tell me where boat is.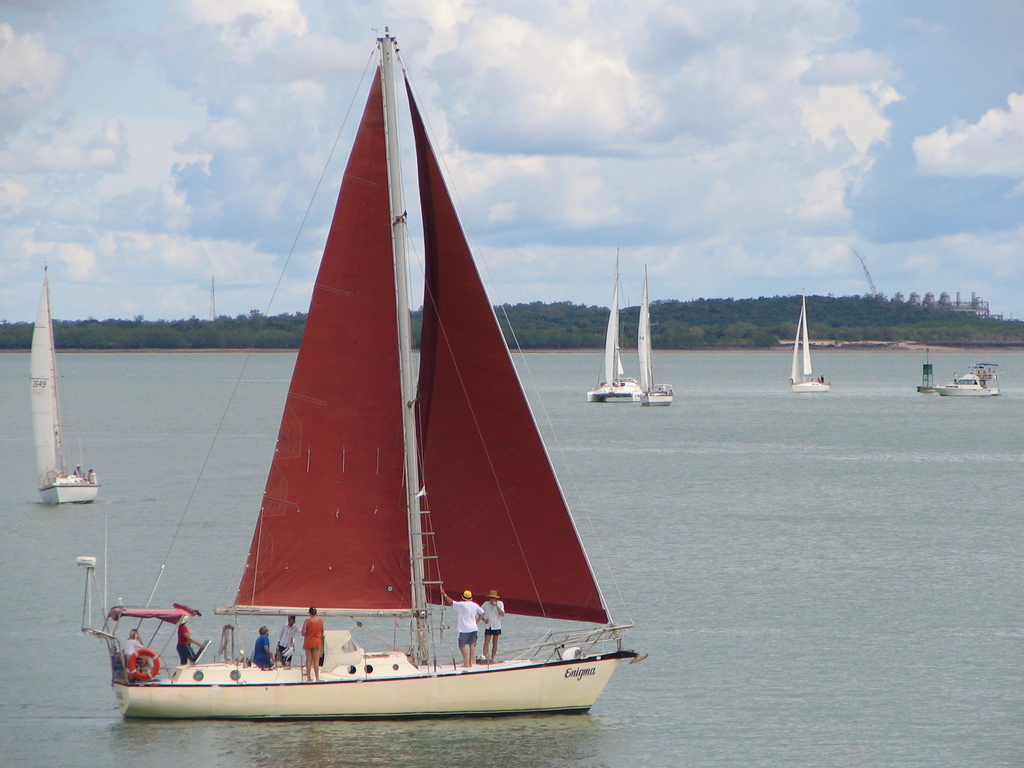
boat is at <region>83, 13, 641, 755</region>.
